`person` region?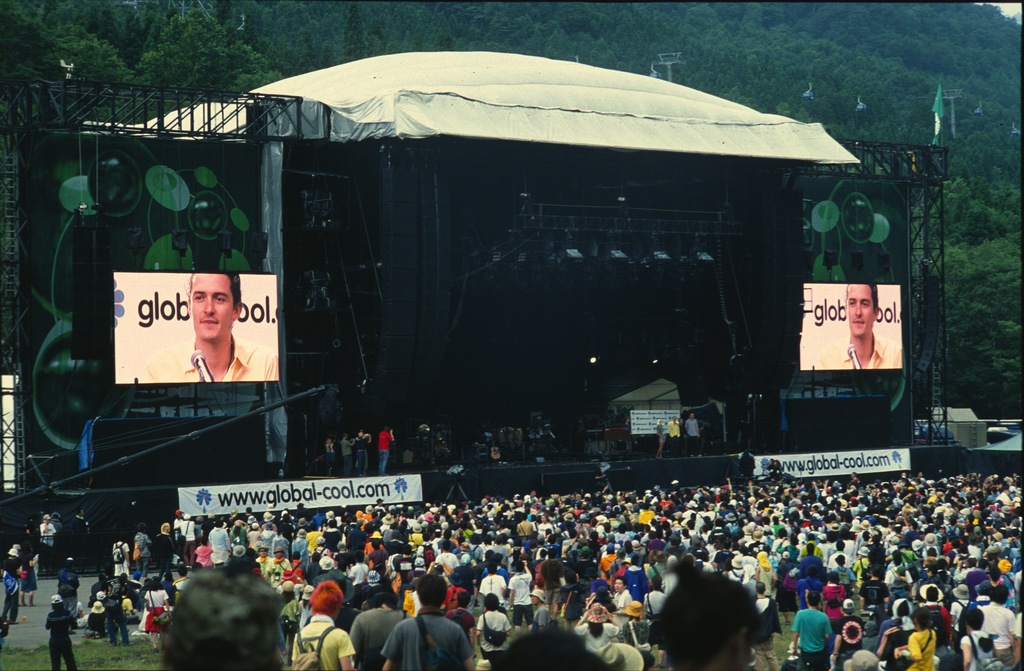
rect(55, 554, 80, 626)
